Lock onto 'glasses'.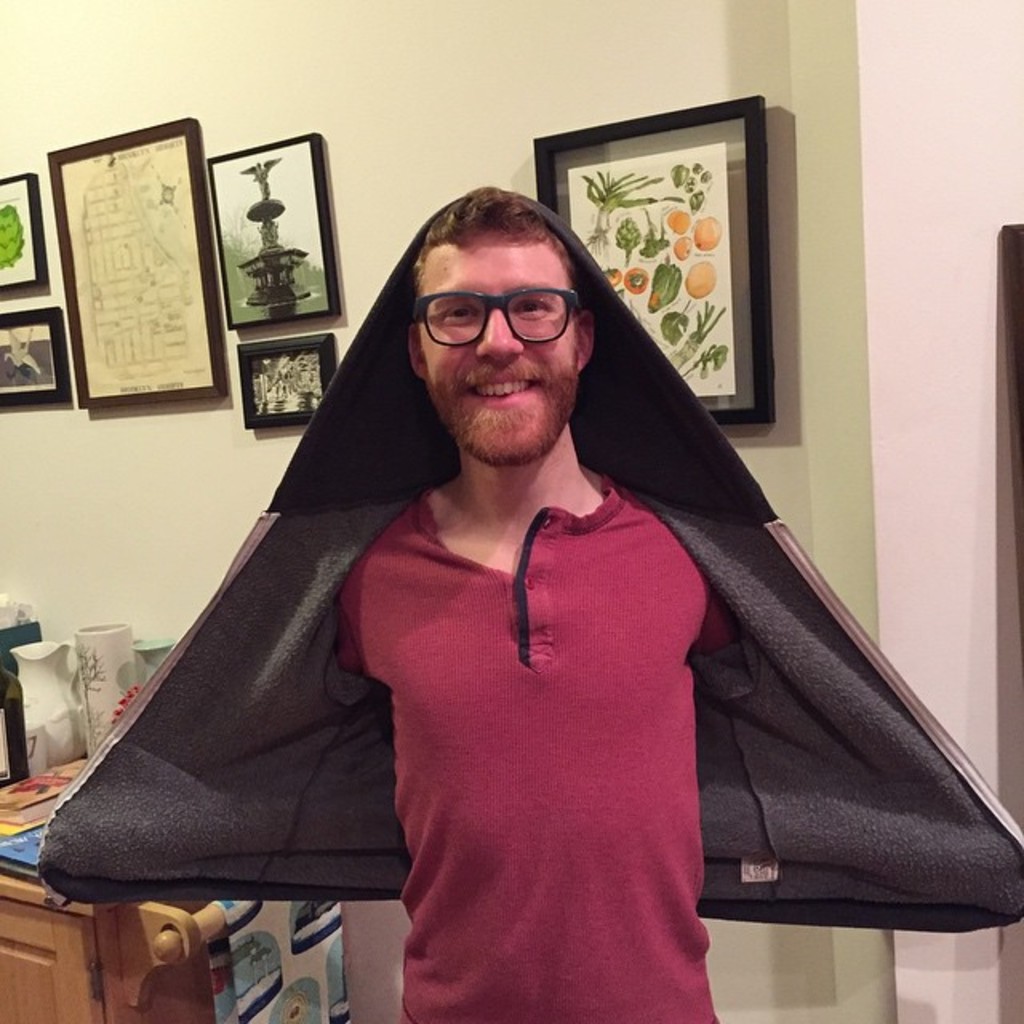
Locked: 406,280,578,347.
